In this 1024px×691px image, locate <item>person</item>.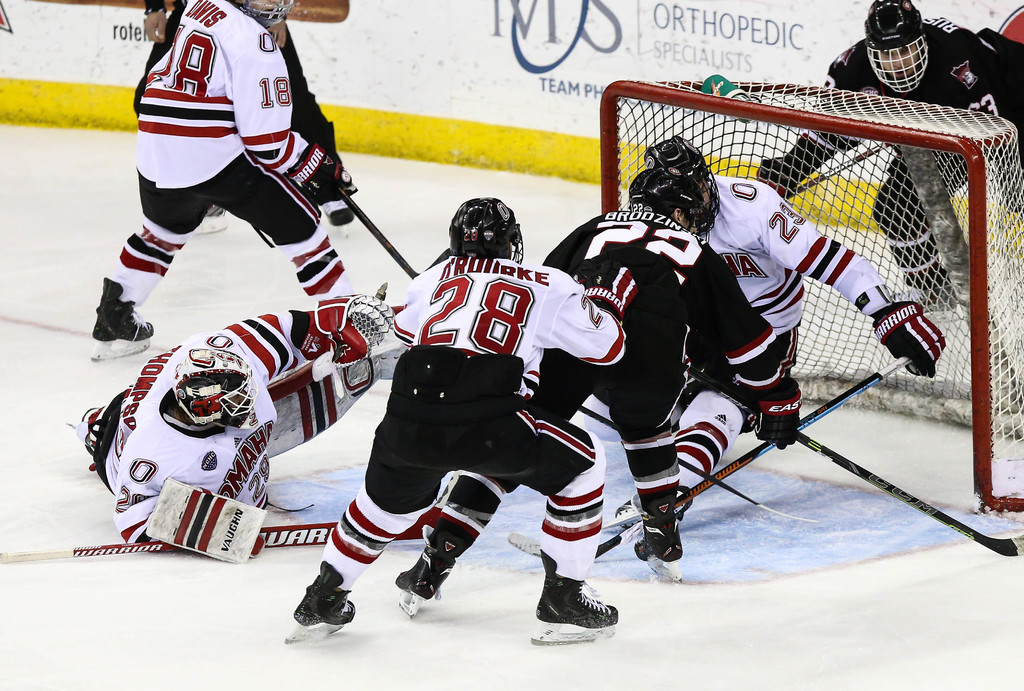
Bounding box: x1=81, y1=1, x2=356, y2=364.
